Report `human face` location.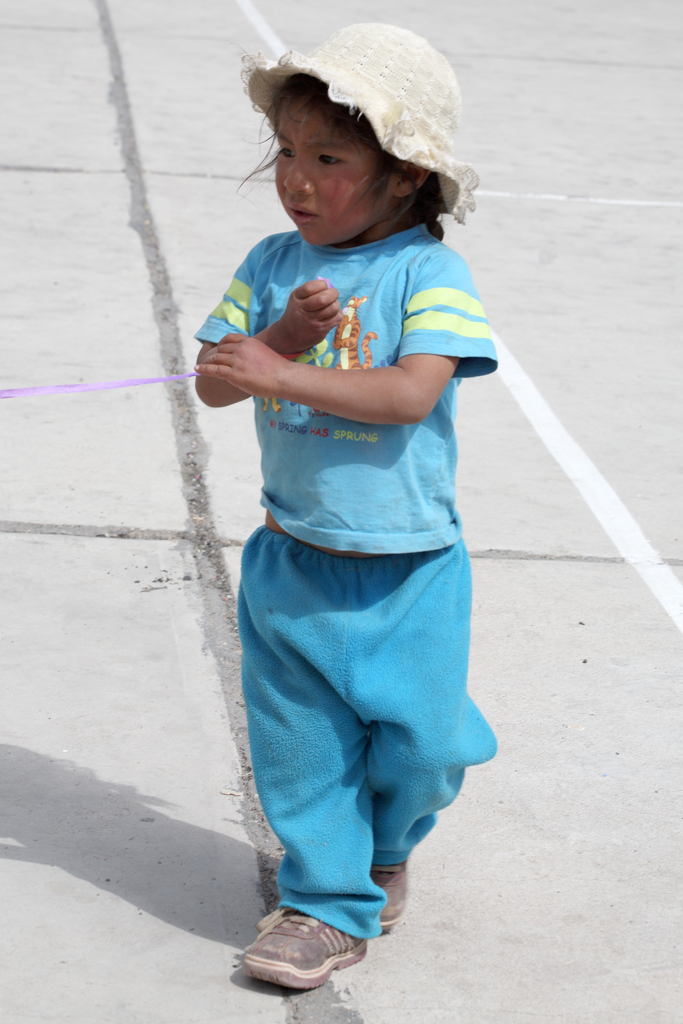
Report: BBox(270, 106, 375, 252).
